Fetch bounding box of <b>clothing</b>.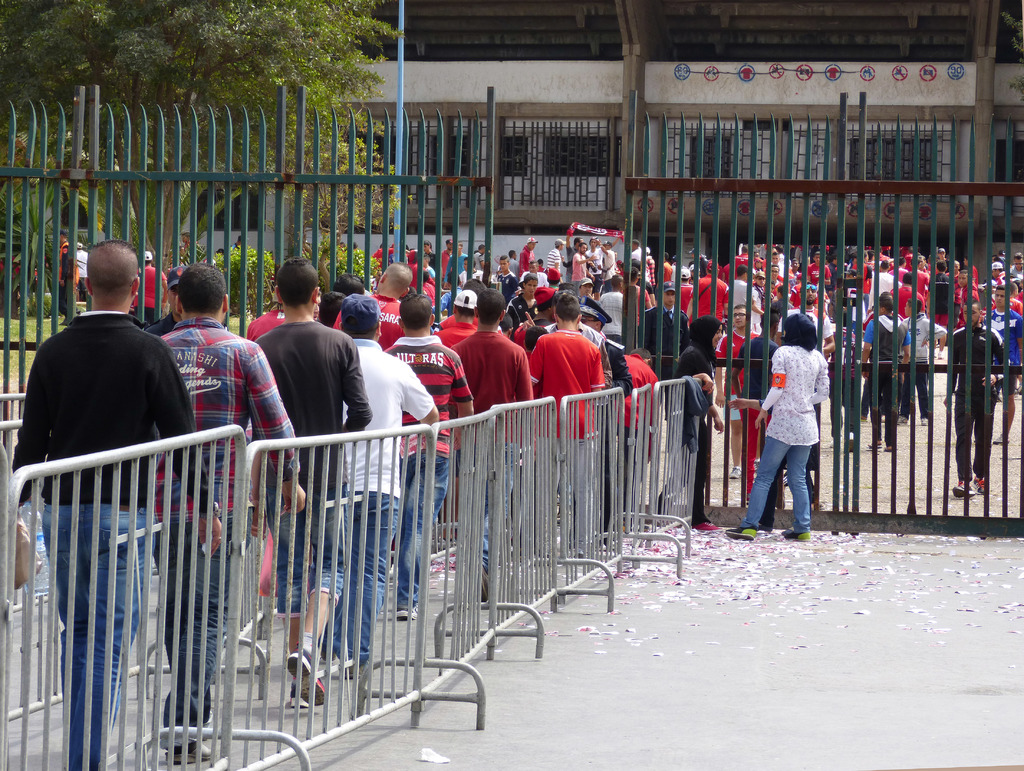
Bbox: bbox=[673, 337, 716, 416].
